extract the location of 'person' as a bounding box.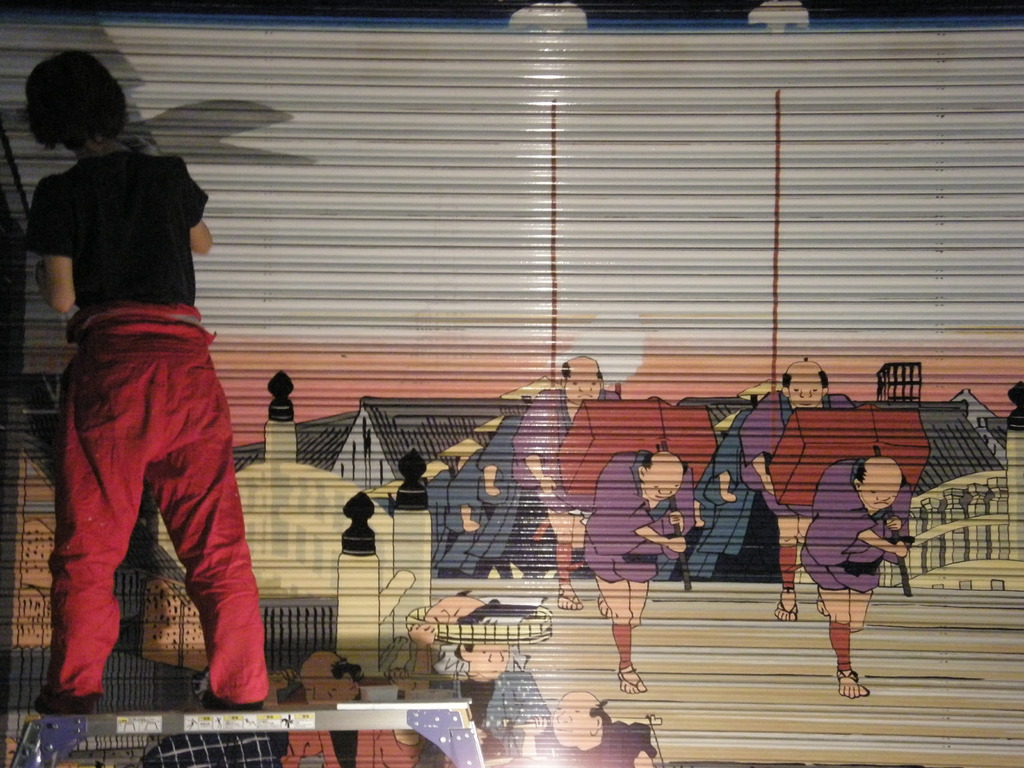
515,356,620,609.
